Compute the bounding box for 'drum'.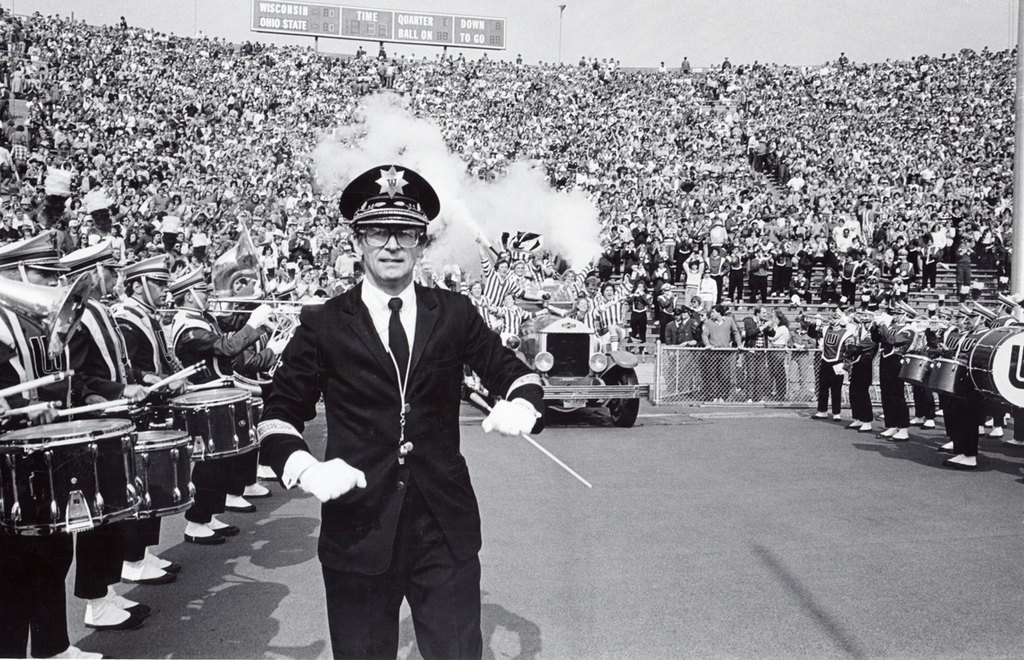
pyautogui.locateOnScreen(924, 350, 980, 398).
